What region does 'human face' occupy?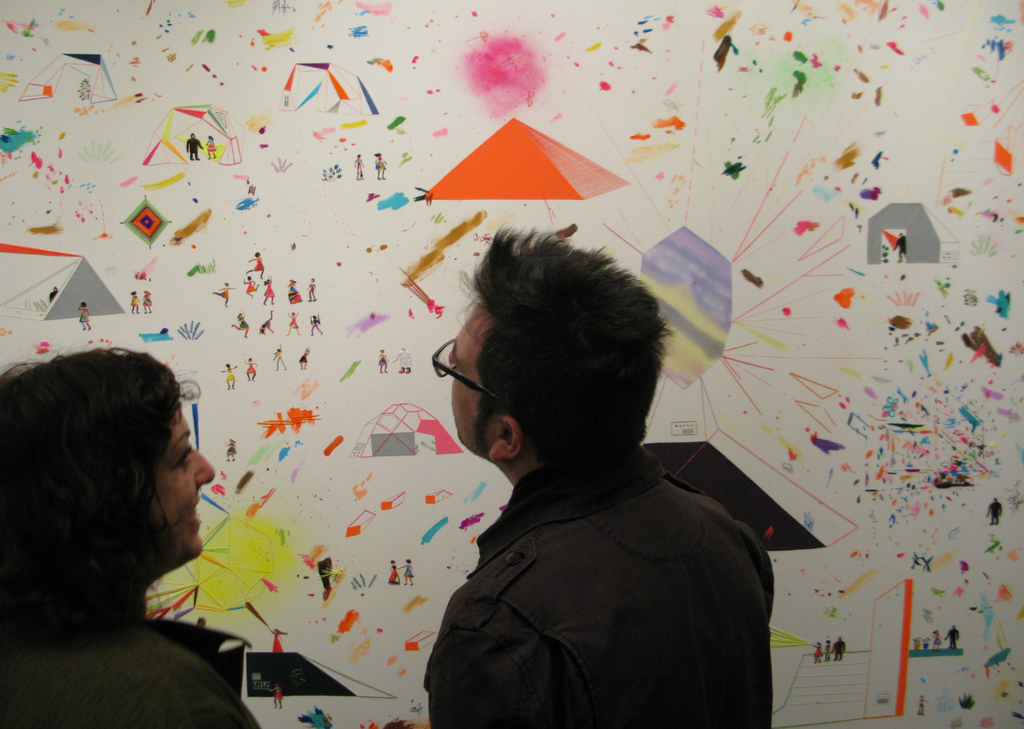
bbox=(448, 302, 487, 458).
